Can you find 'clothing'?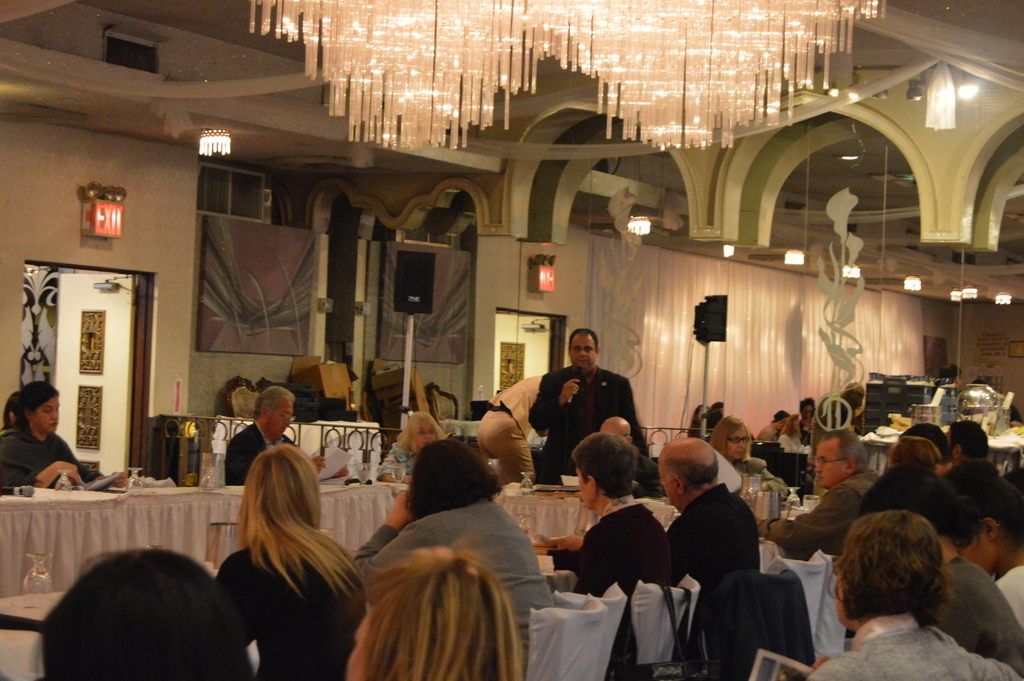
Yes, bounding box: locate(928, 555, 1023, 680).
